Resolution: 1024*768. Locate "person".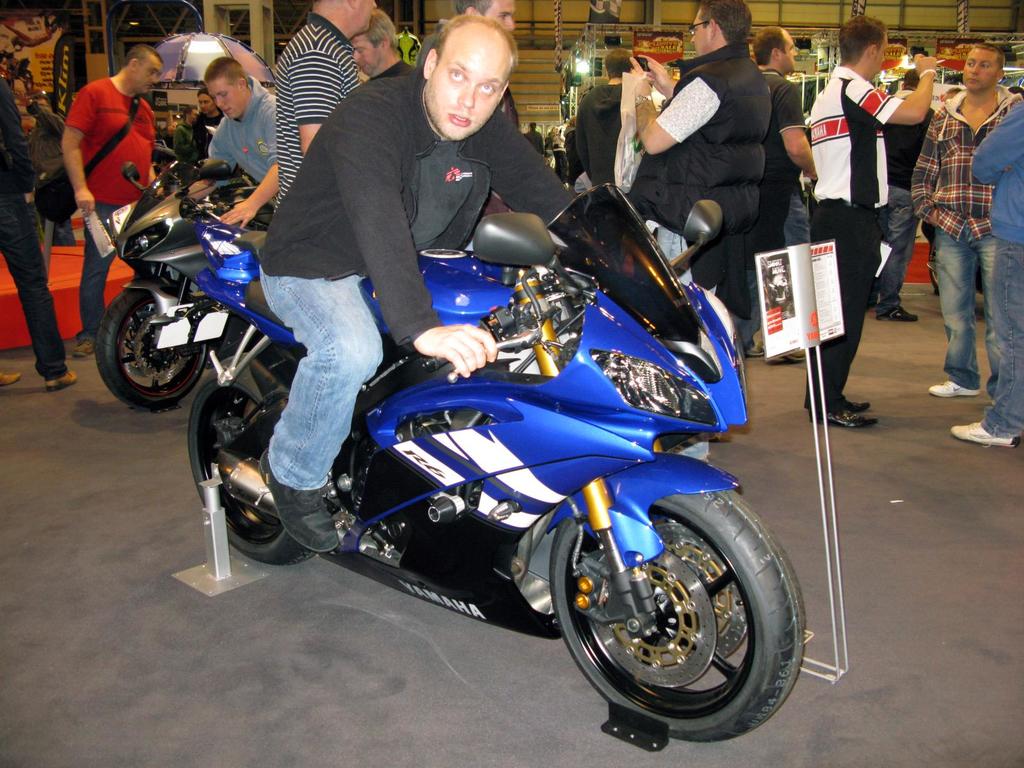
select_region(618, 0, 771, 321).
